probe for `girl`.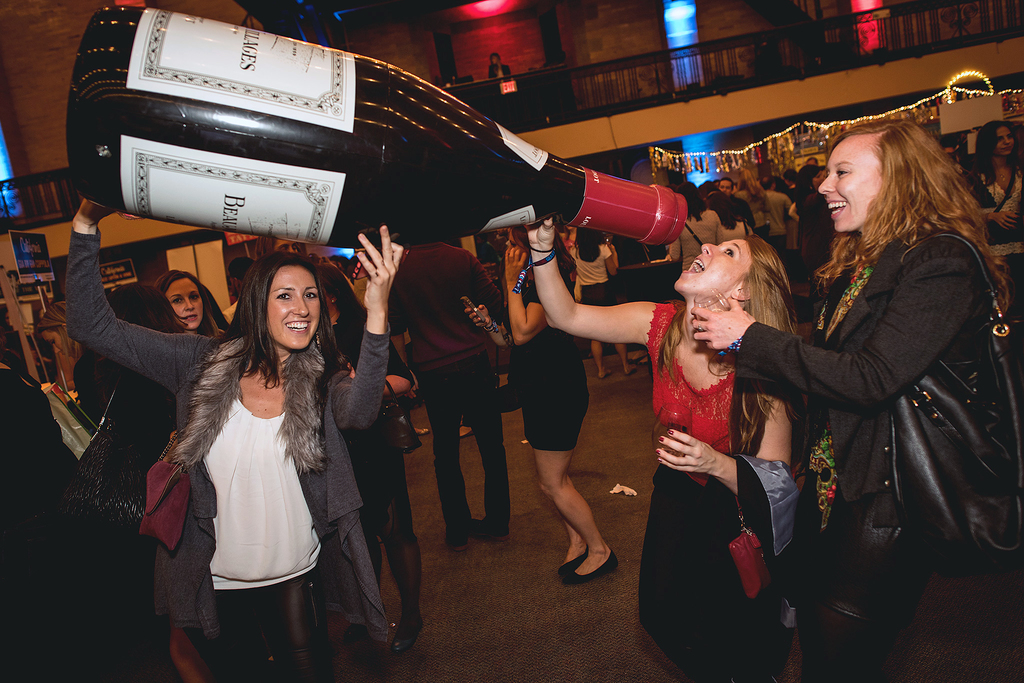
Probe result: {"x1": 155, "y1": 270, "x2": 232, "y2": 331}.
